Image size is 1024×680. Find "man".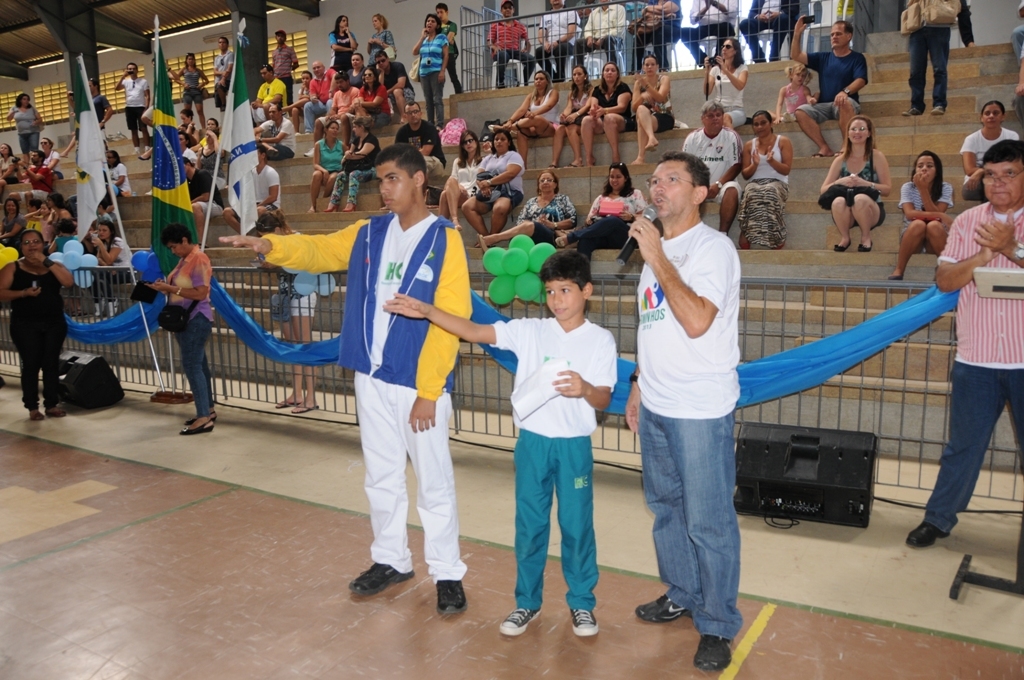
(743, 0, 796, 63).
